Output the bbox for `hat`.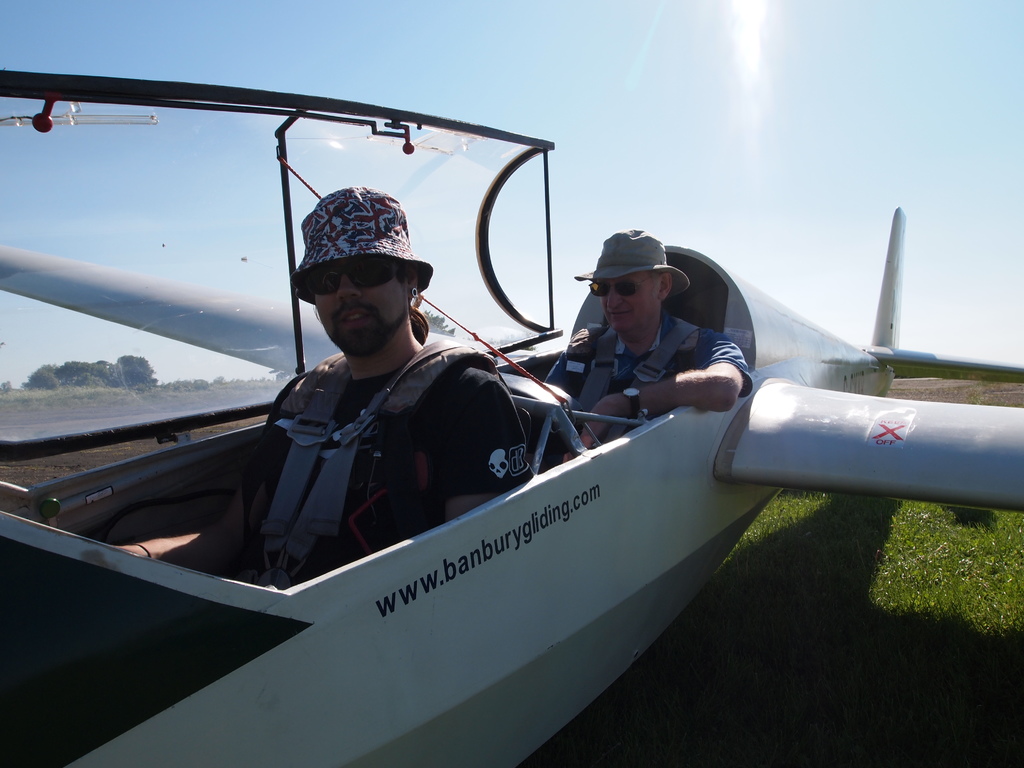
pyautogui.locateOnScreen(288, 185, 433, 299).
